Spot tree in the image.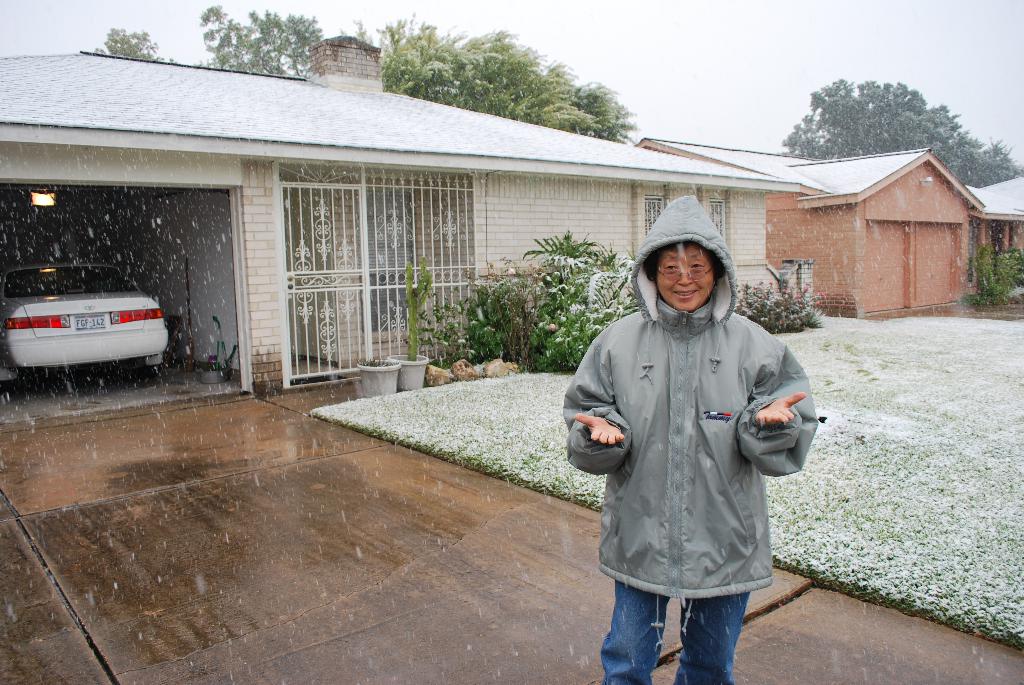
tree found at select_region(198, 3, 324, 77).
